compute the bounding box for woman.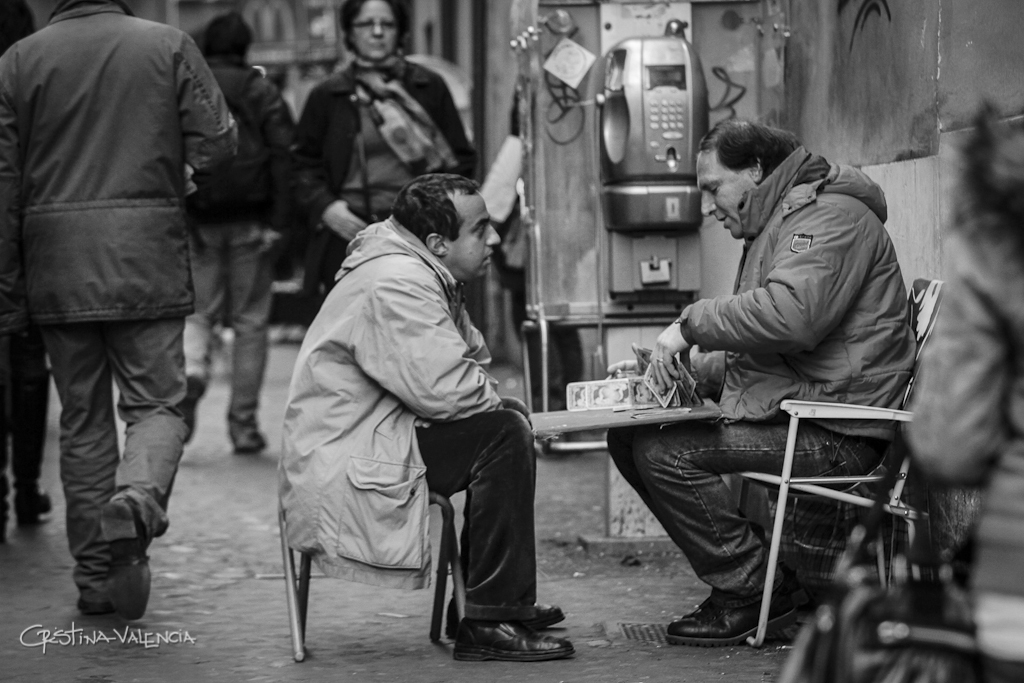
Rect(289, 0, 477, 298).
